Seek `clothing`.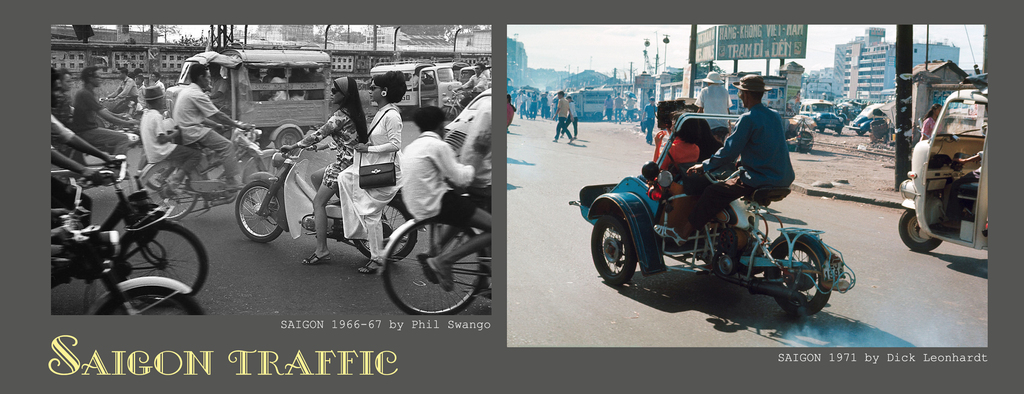
[left=786, top=103, right=793, bottom=113].
